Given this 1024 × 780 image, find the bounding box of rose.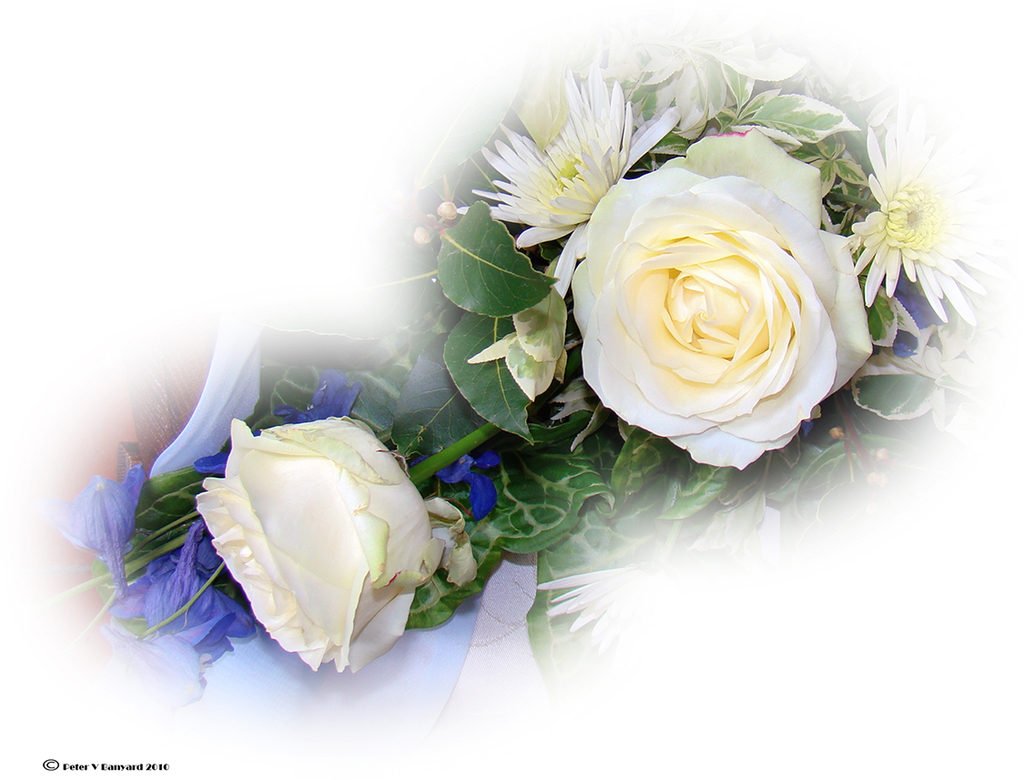
<bbox>463, 255, 564, 405</bbox>.
